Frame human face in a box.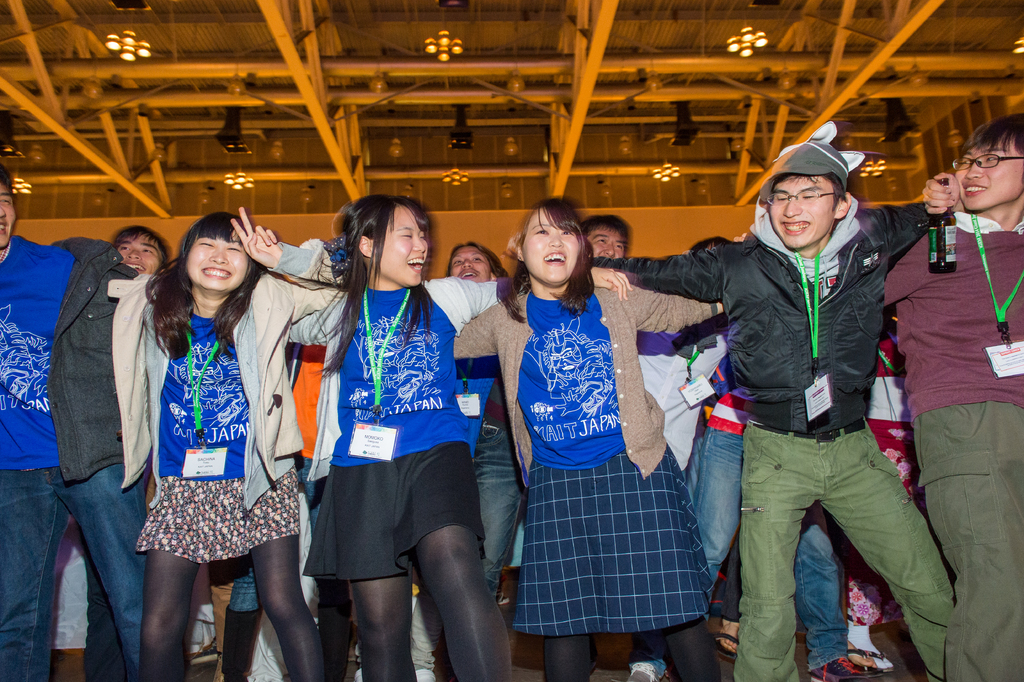
rect(767, 167, 836, 254).
